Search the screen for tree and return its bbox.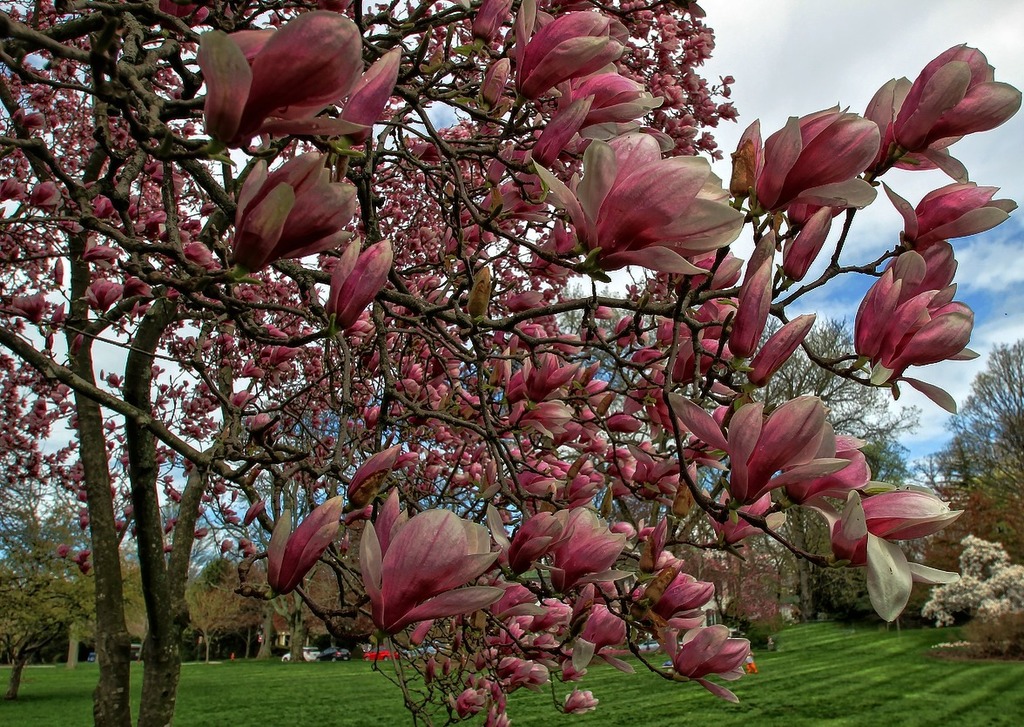
Found: [0,0,1023,726].
